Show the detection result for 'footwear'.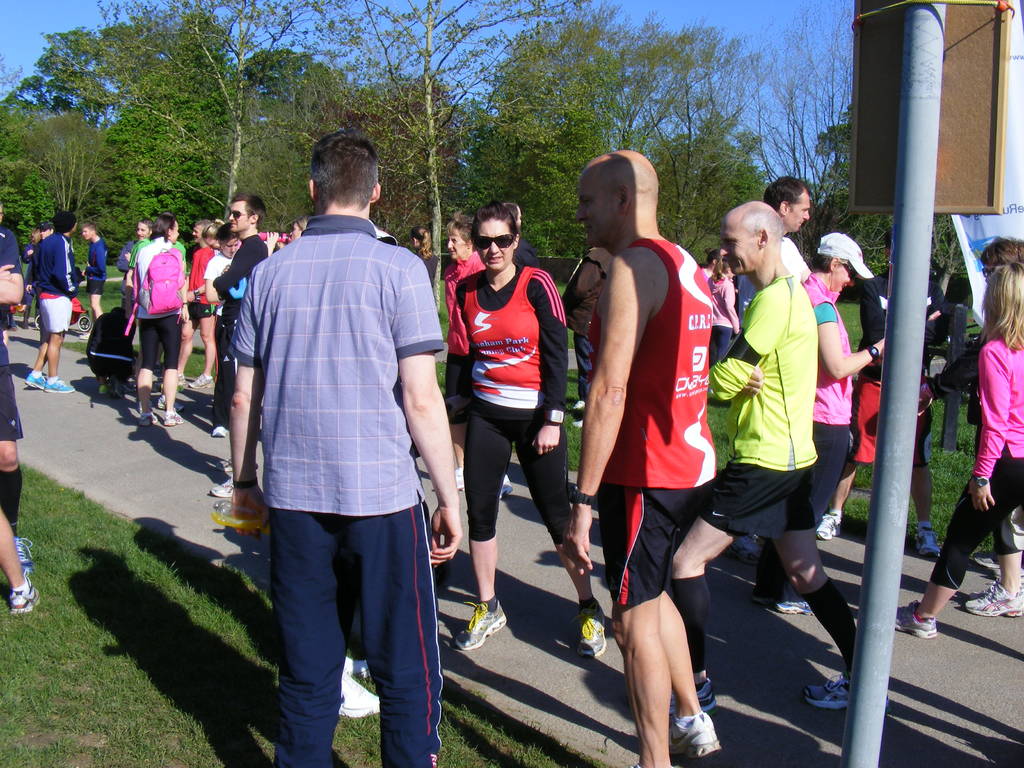
crop(774, 590, 820, 616).
